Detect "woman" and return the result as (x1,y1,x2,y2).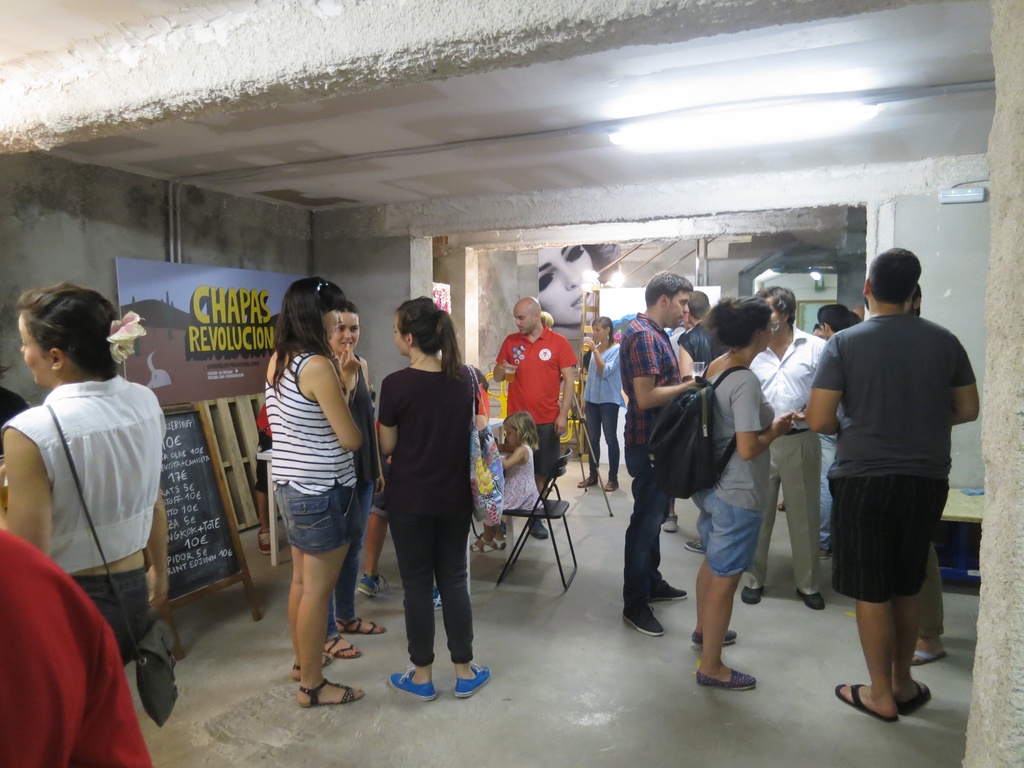
(683,295,793,687).
